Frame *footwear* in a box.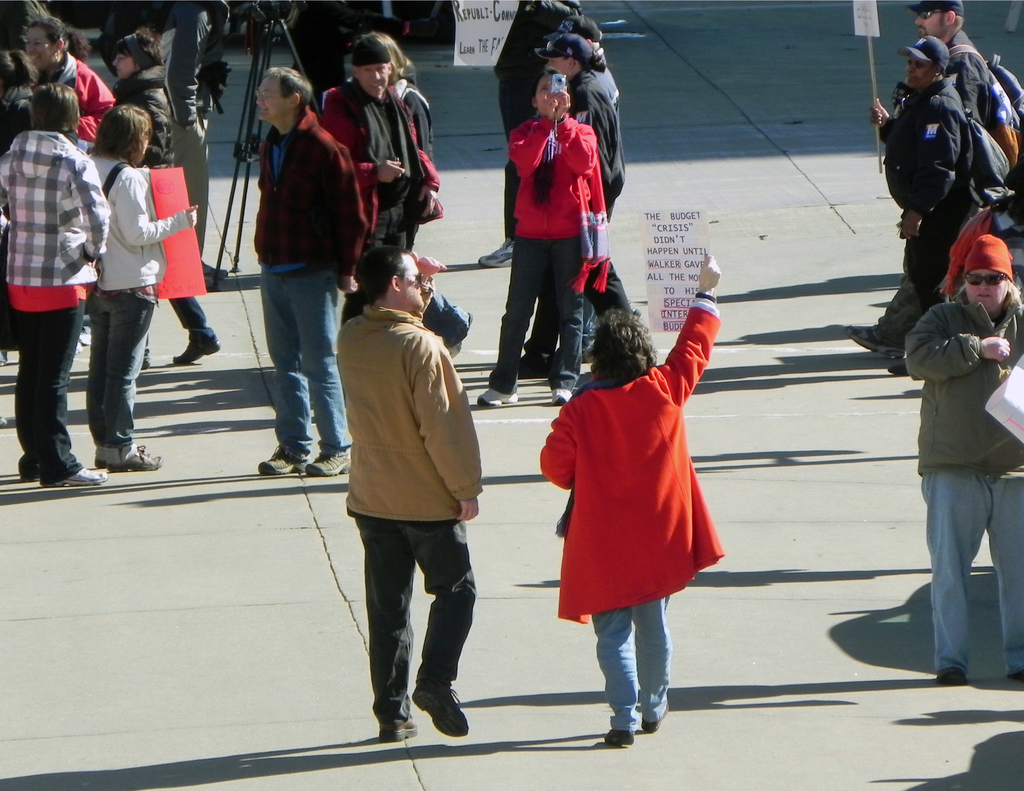
309,453,349,474.
